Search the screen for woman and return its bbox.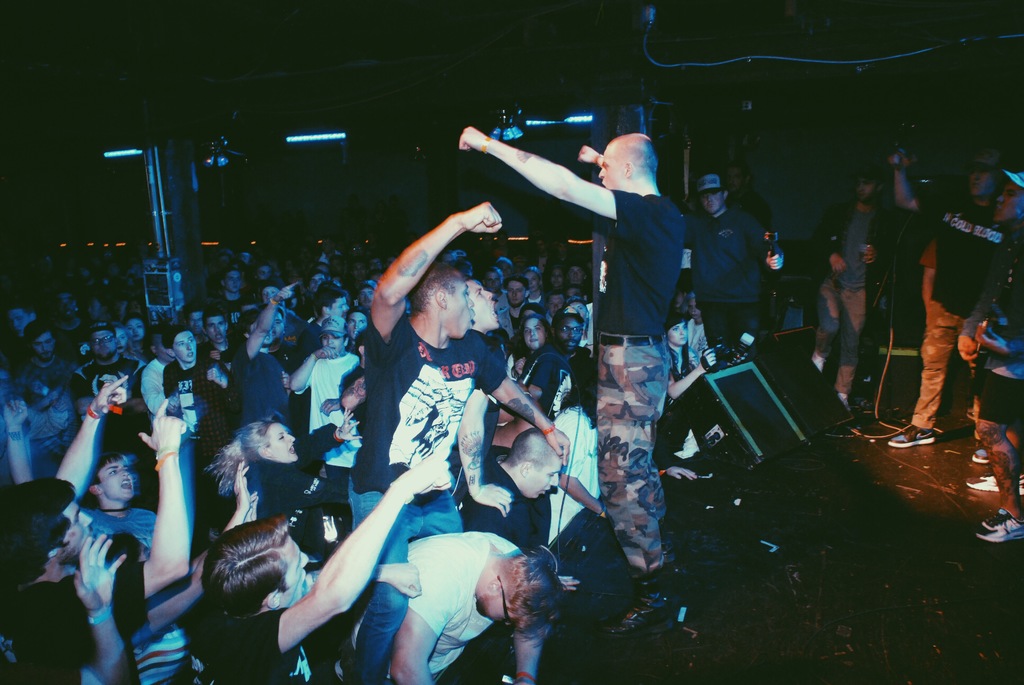
Found: pyautogui.locateOnScreen(514, 312, 563, 407).
